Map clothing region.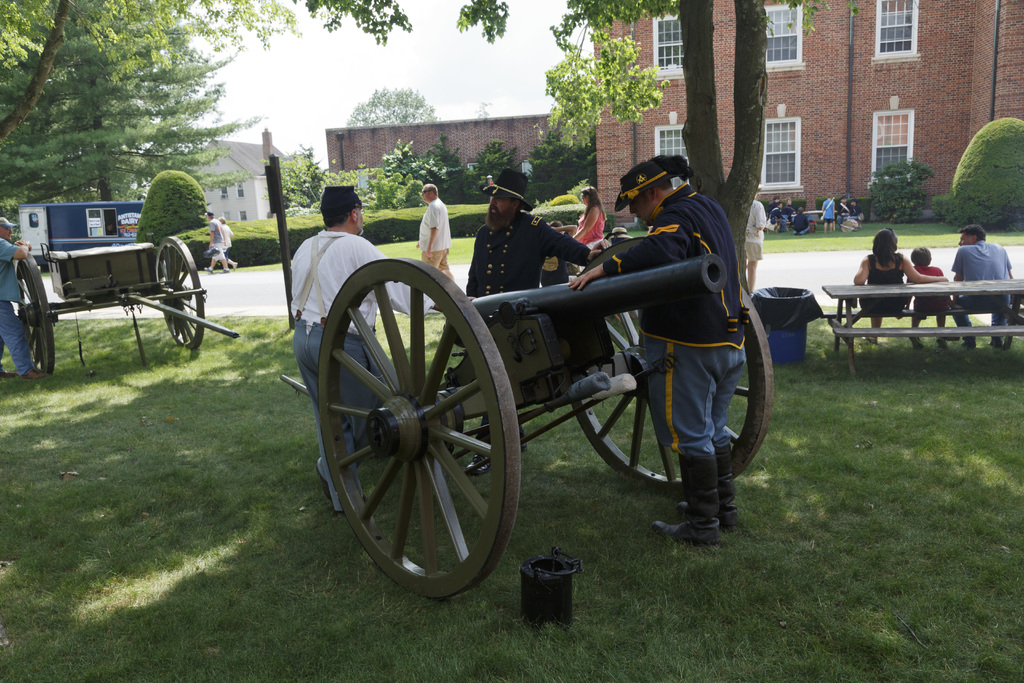
Mapped to (left=794, top=210, right=820, bottom=232).
